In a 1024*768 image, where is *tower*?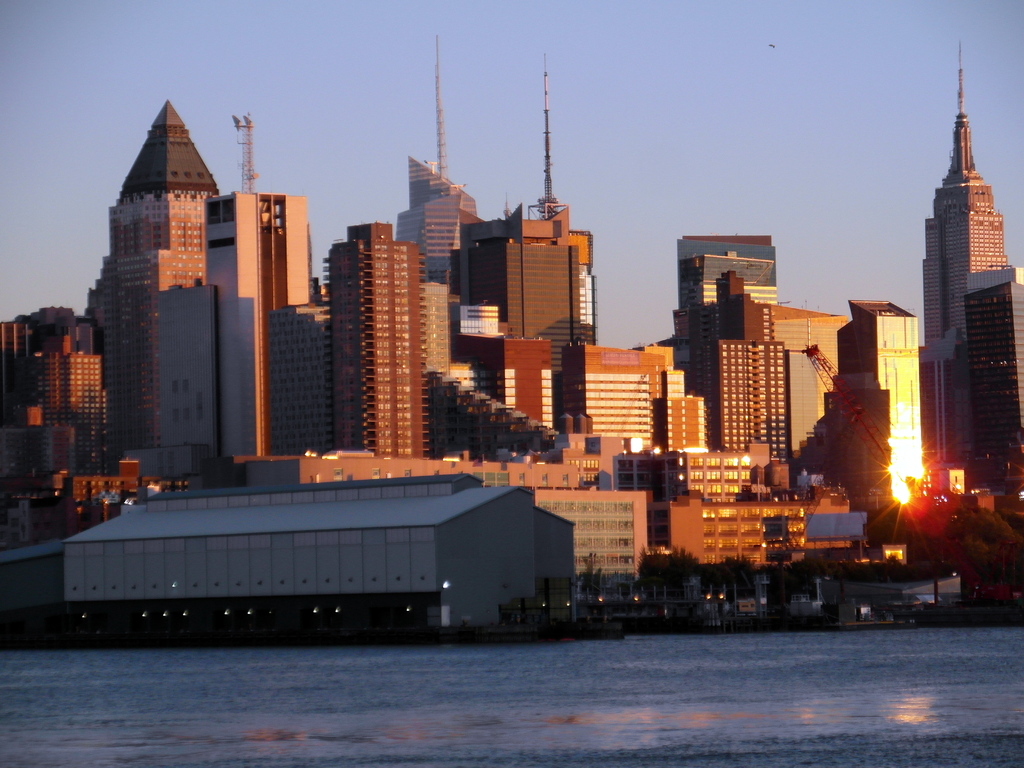
bbox=(671, 237, 794, 467).
